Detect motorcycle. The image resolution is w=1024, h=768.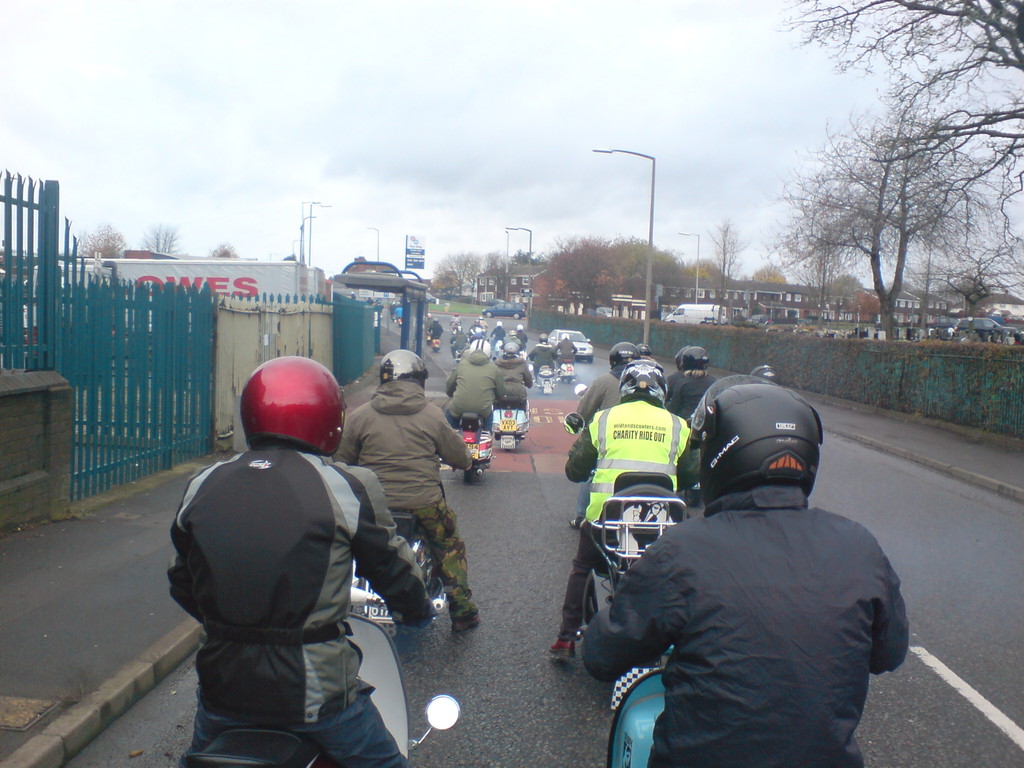
bbox=[608, 644, 673, 767].
